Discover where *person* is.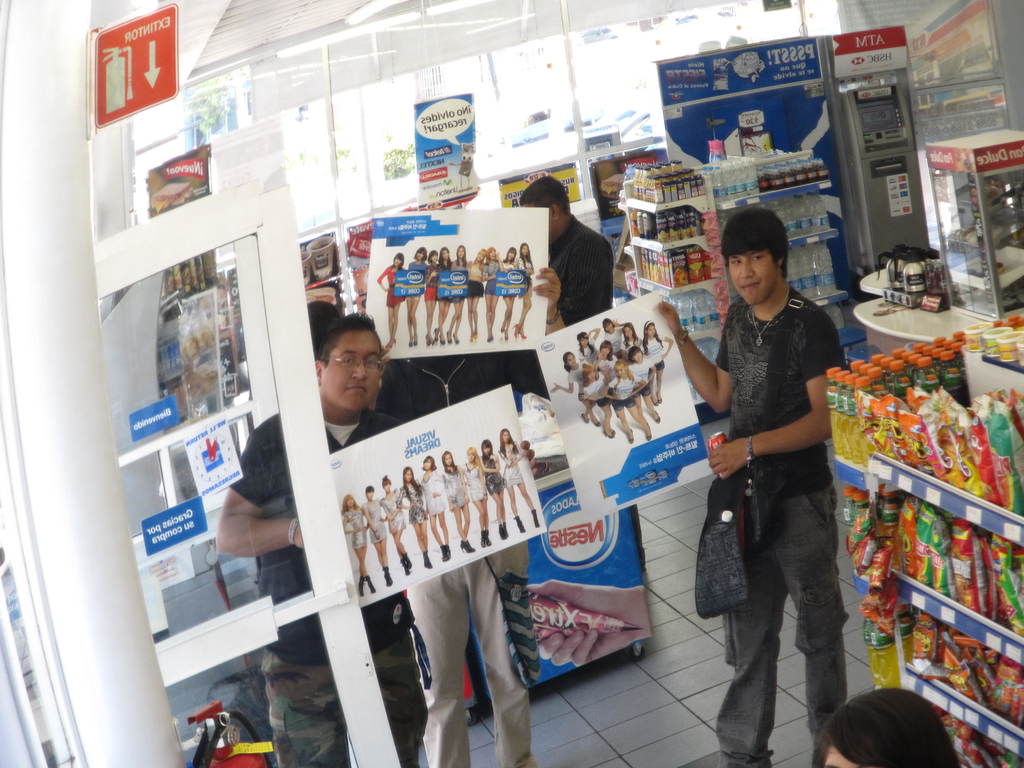
Discovered at x1=818, y1=691, x2=961, y2=767.
